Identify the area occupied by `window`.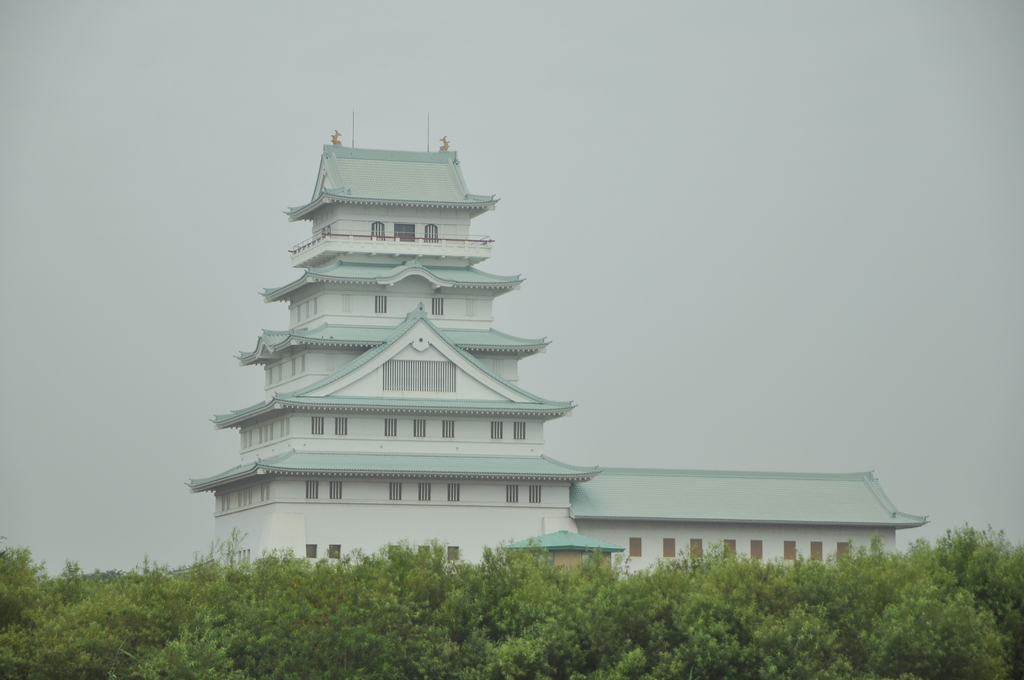
Area: 238:487:251:506.
